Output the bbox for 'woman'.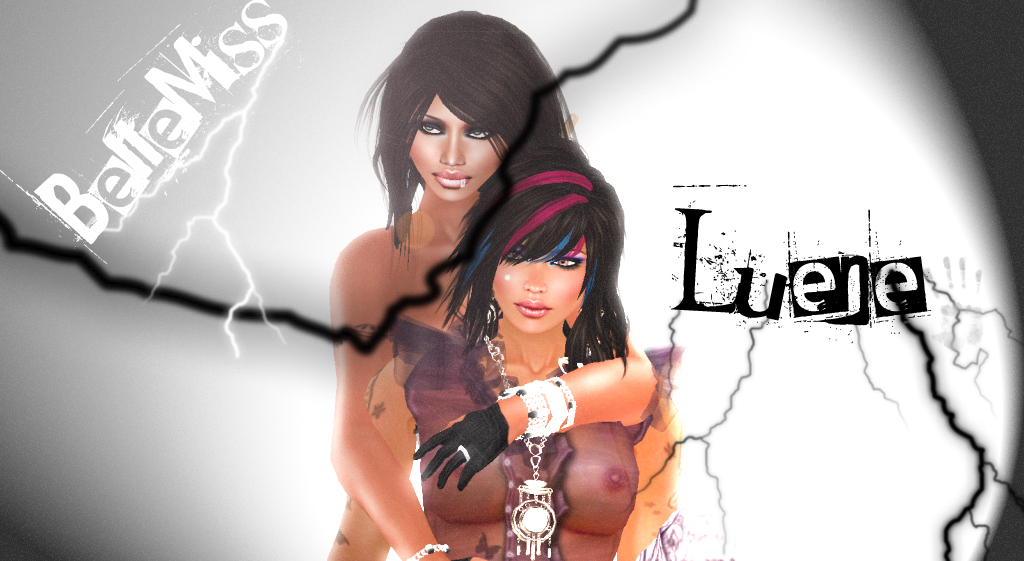
[334, 6, 594, 560].
